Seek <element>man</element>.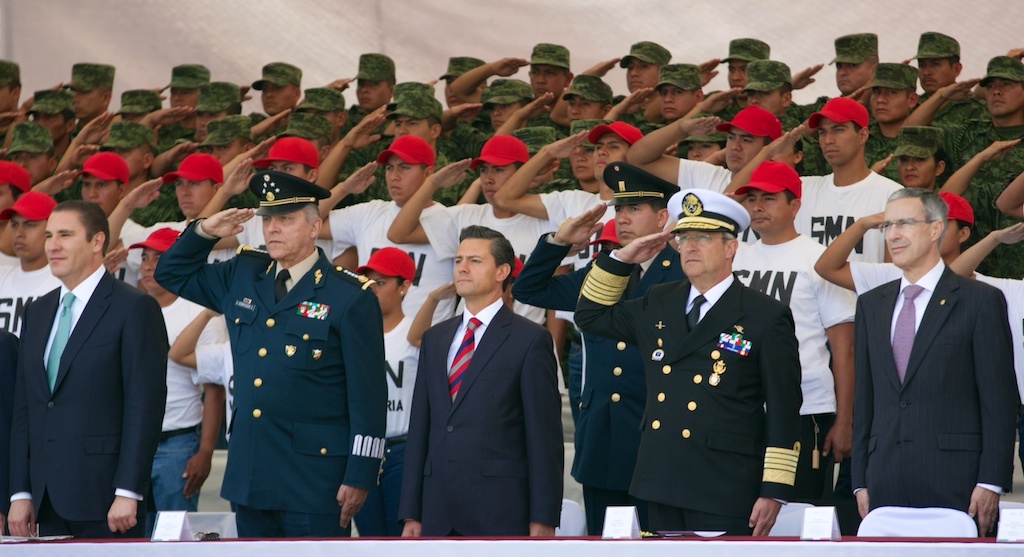
<box>117,83,163,130</box>.
